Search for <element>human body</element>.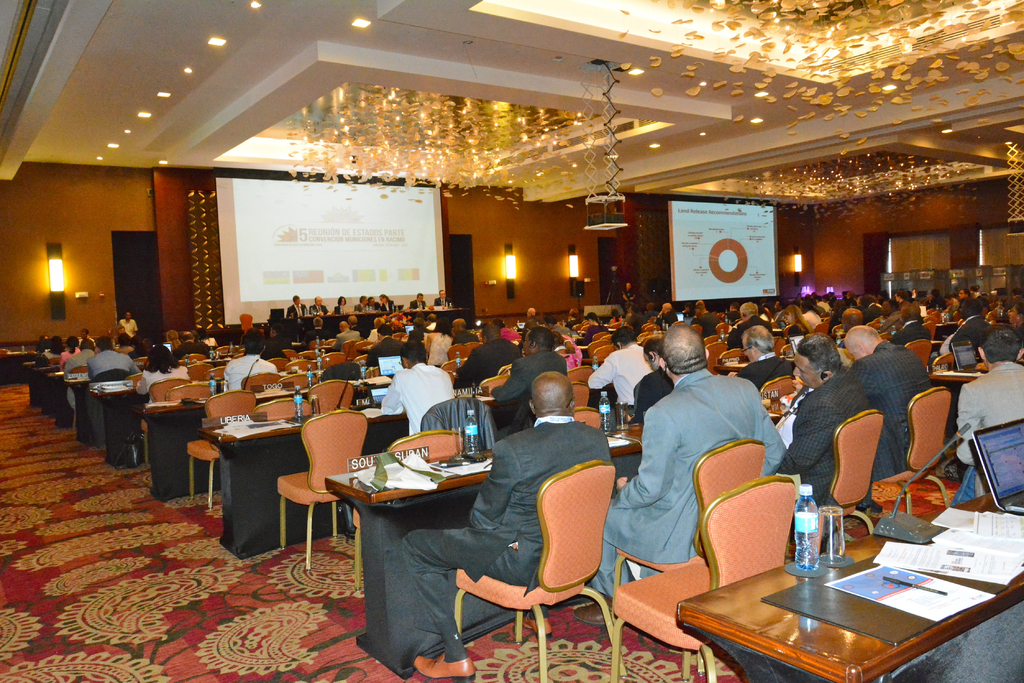
Found at [left=378, top=341, right=458, bottom=447].
